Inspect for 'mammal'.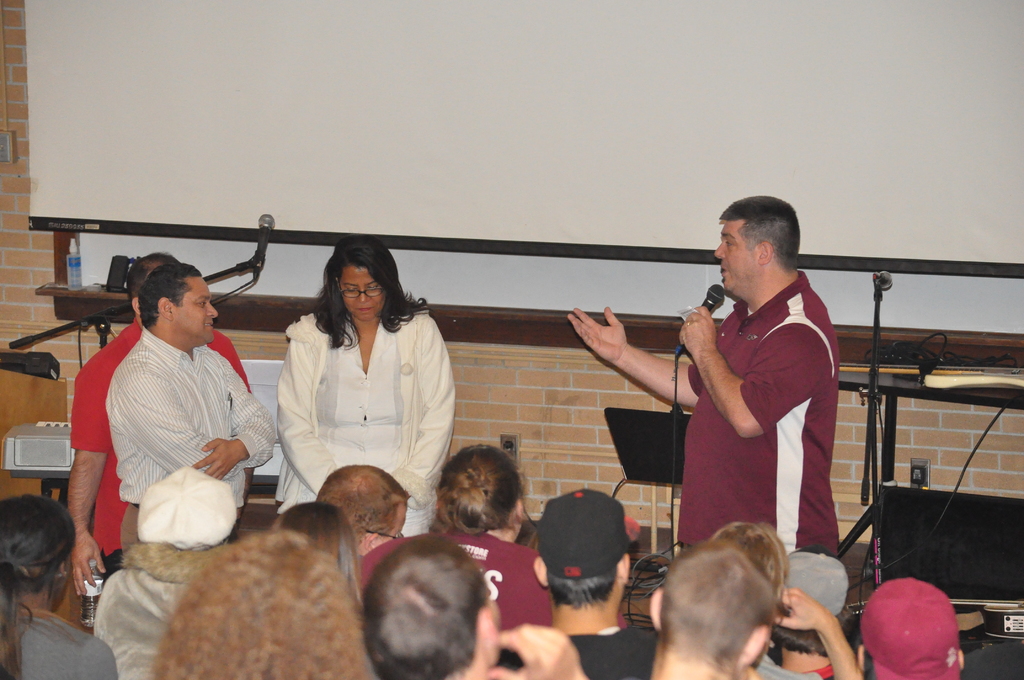
Inspection: (344,542,515,678).
